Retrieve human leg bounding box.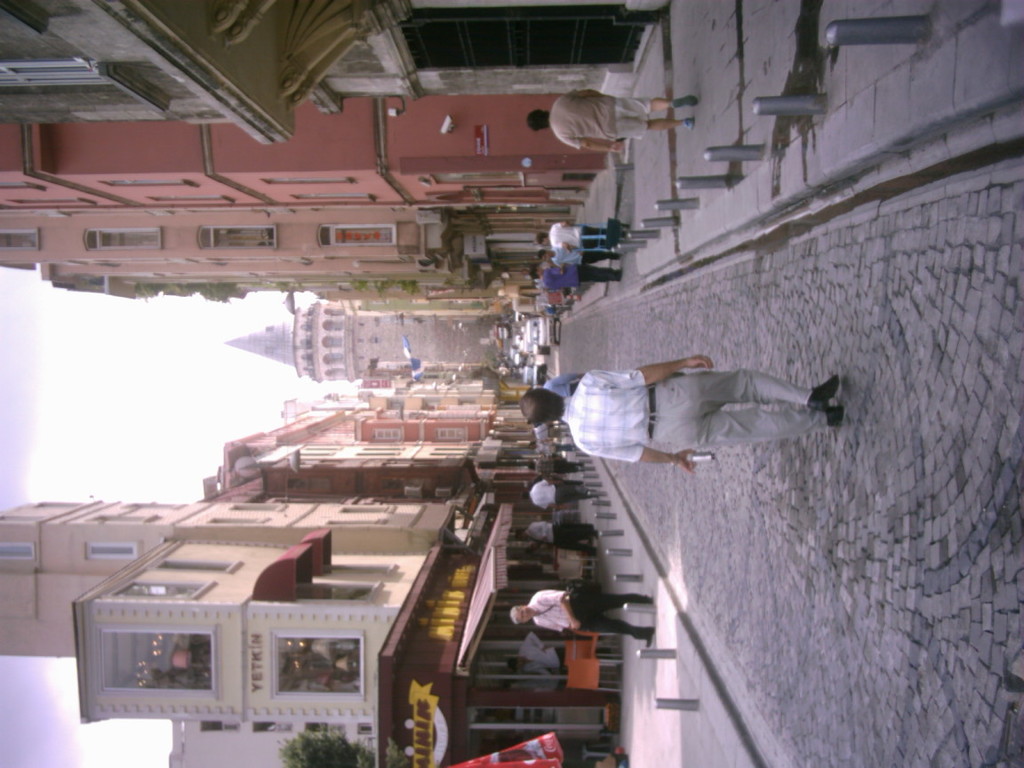
Bounding box: bbox=(570, 593, 653, 613).
